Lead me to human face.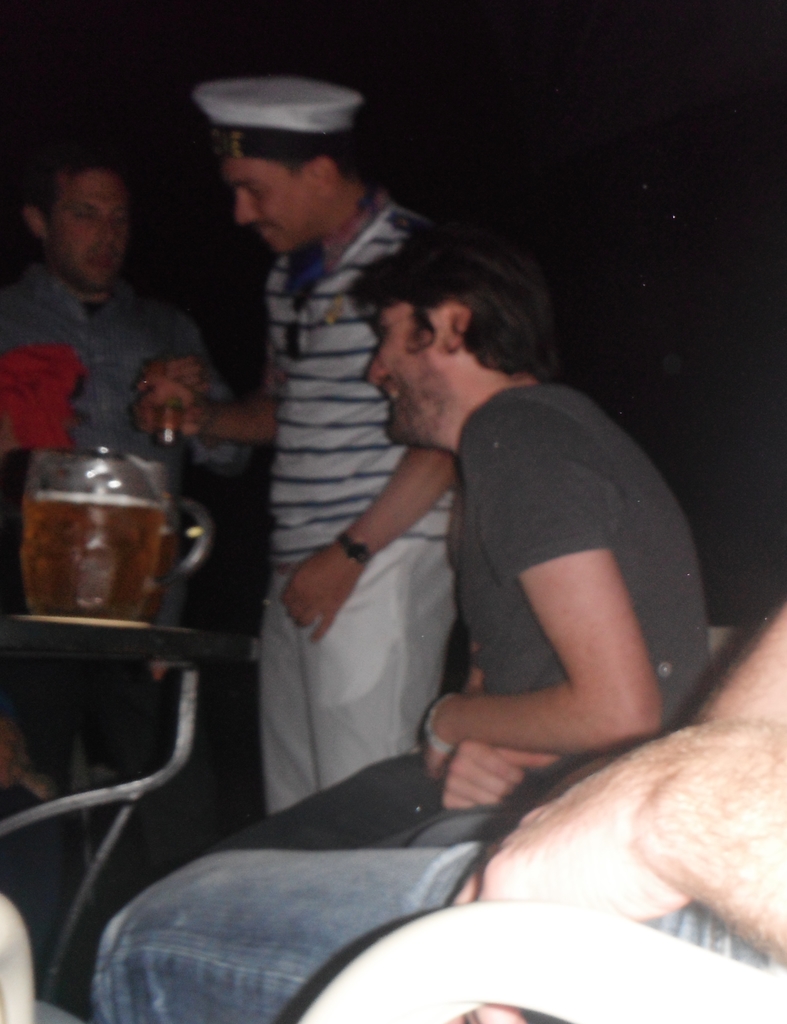
Lead to l=360, t=297, r=443, b=447.
